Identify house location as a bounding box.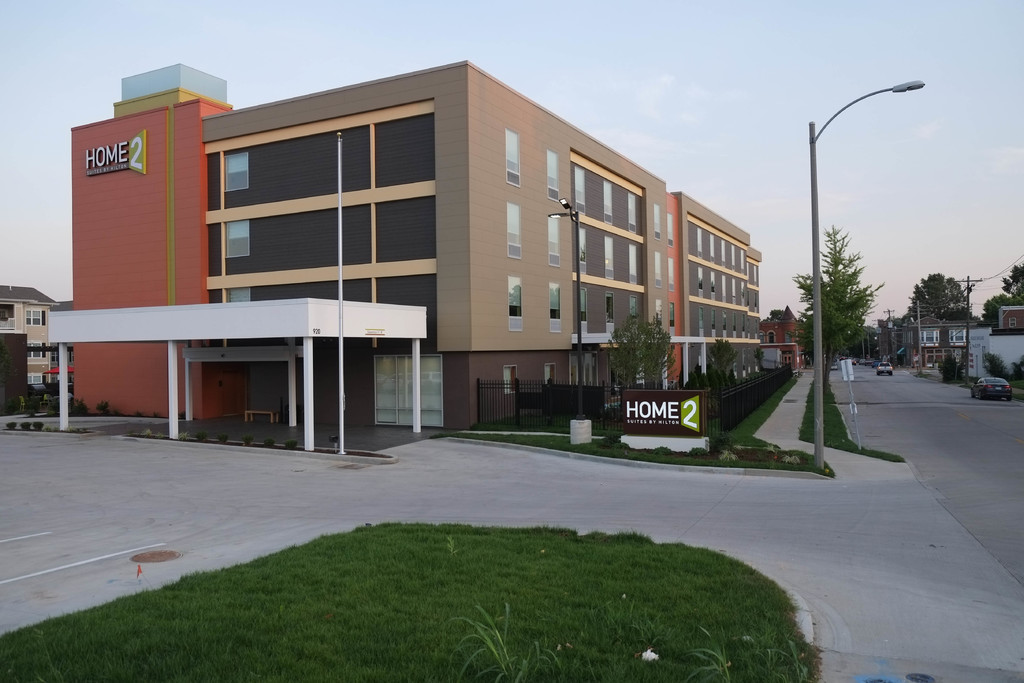
bbox=[760, 297, 808, 375].
